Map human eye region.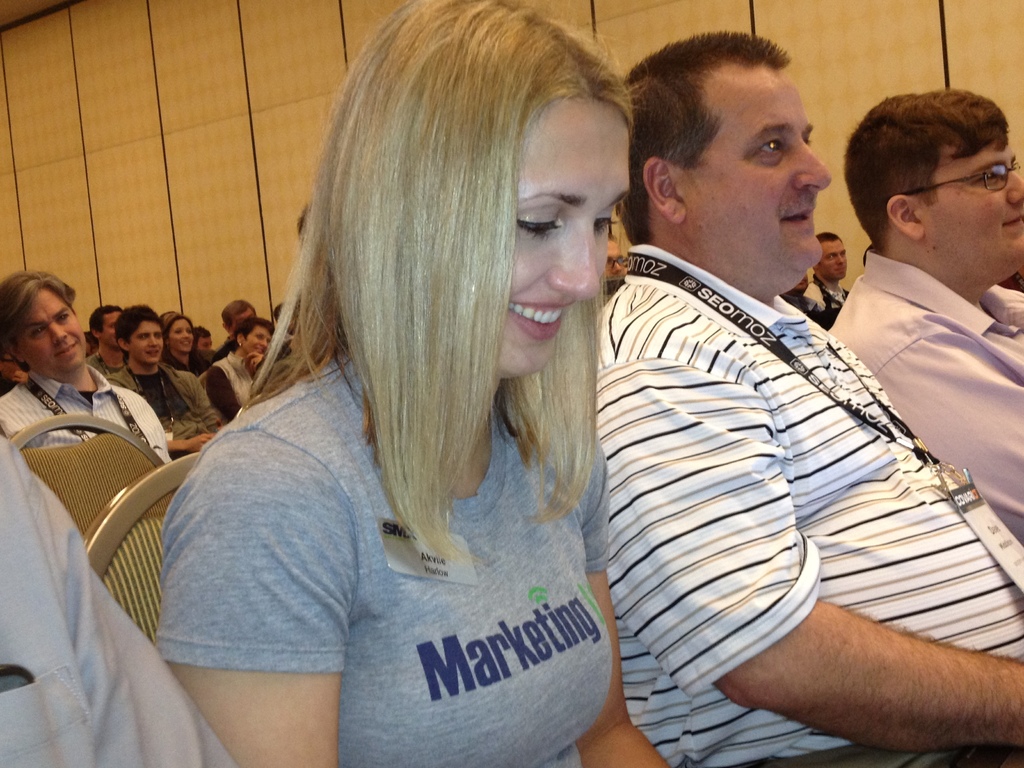
Mapped to bbox(28, 326, 45, 340).
